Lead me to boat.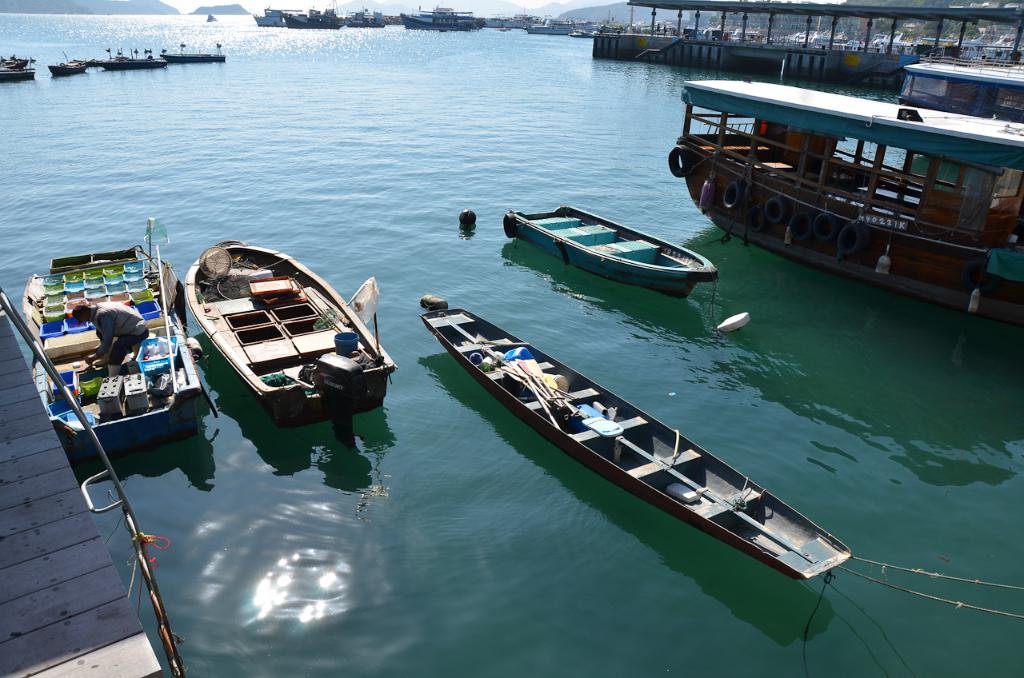
Lead to crop(50, 56, 90, 80).
